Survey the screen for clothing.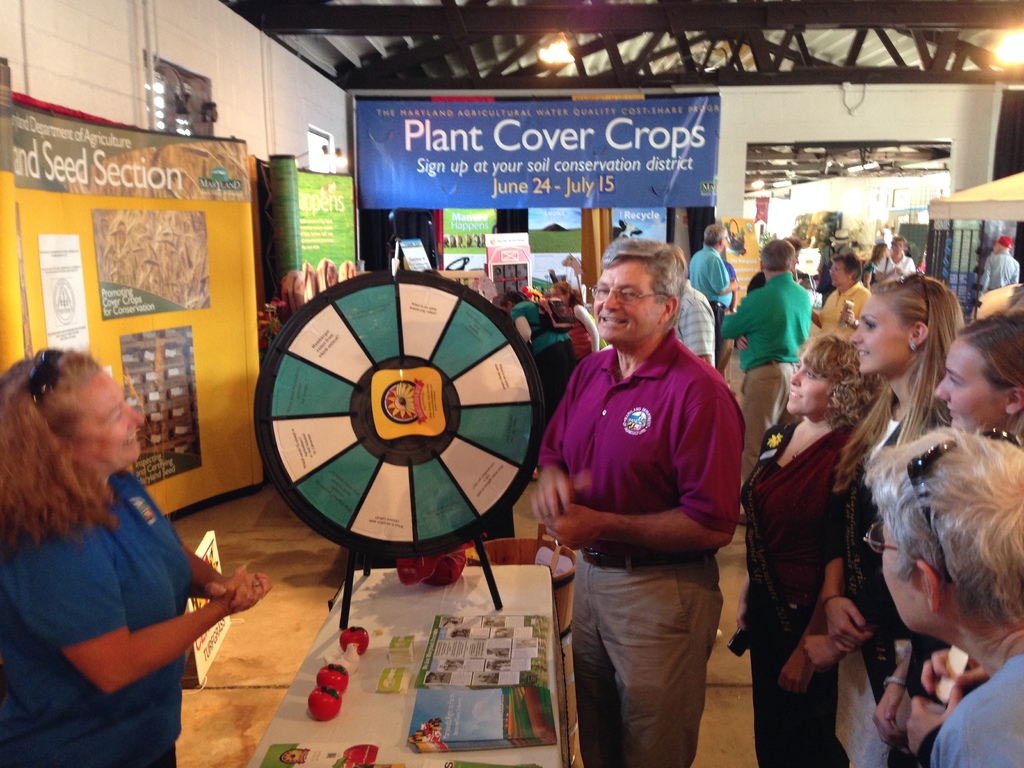
Survey found: <region>742, 416, 854, 767</region>.
